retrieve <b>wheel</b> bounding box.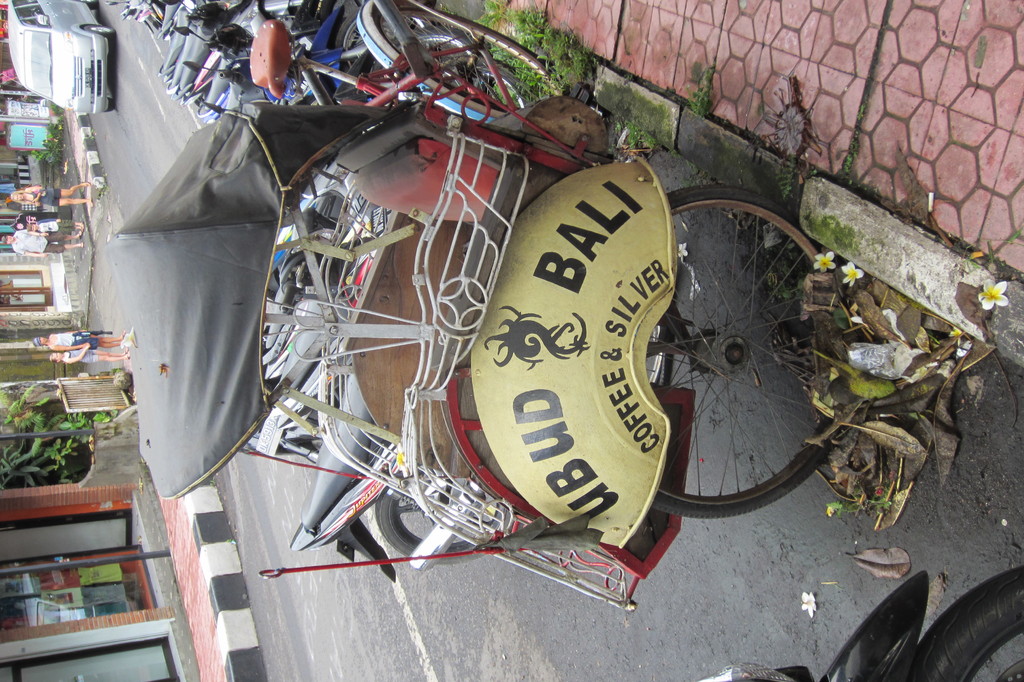
Bounding box: box=[374, 4, 556, 113].
